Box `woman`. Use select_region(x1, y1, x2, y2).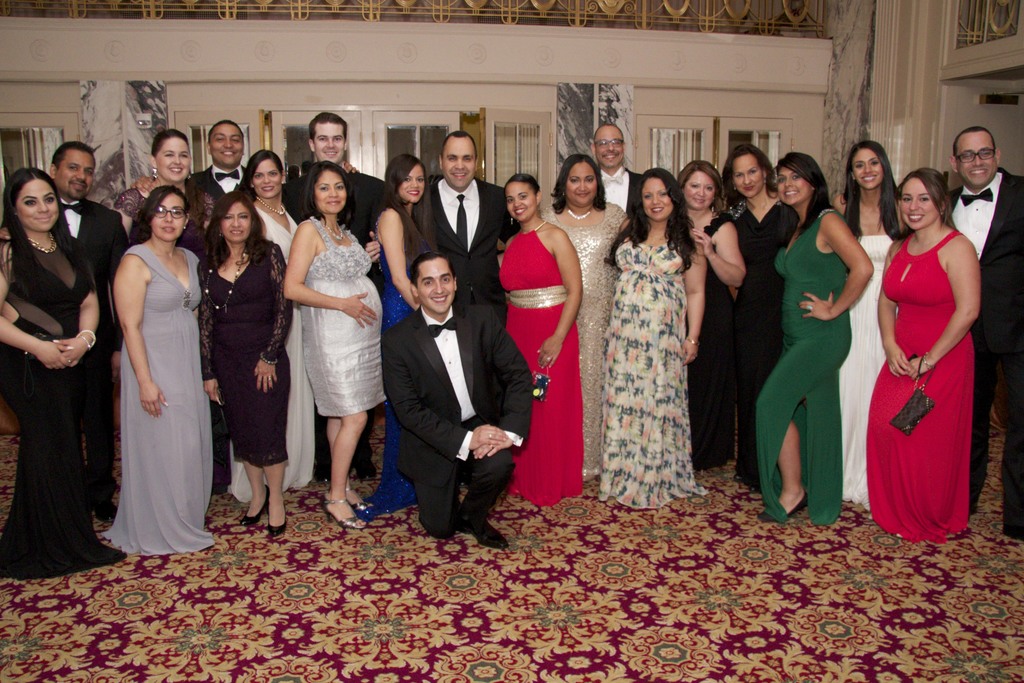
select_region(866, 163, 984, 545).
